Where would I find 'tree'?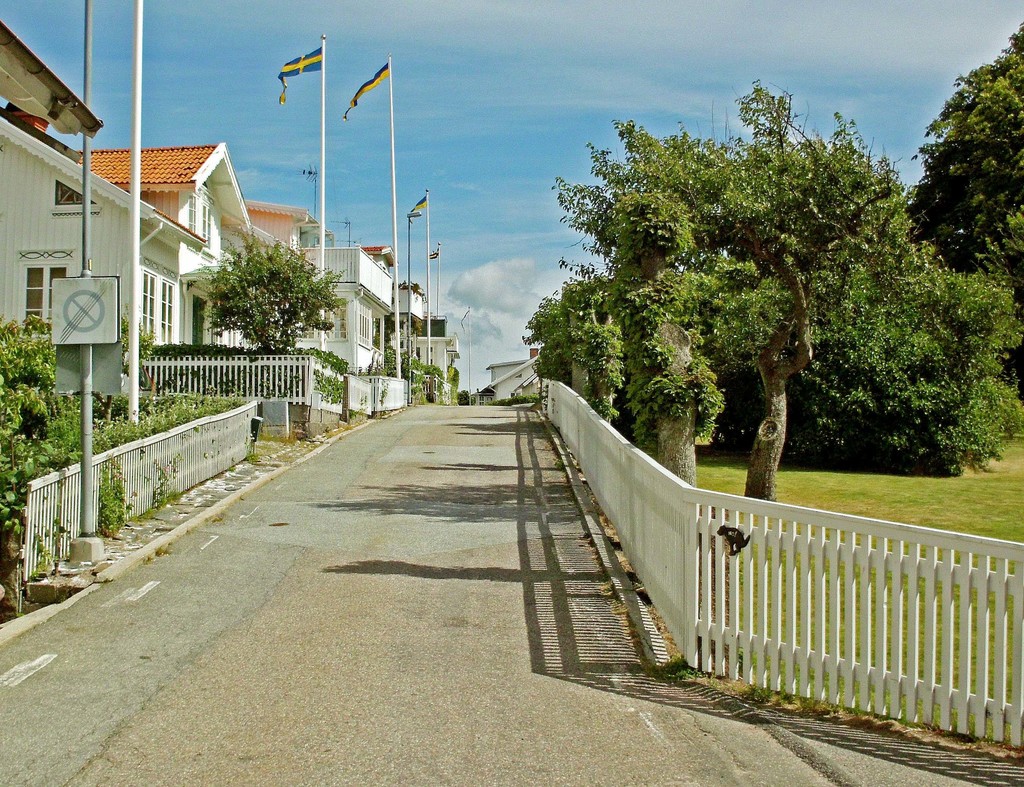
At 449:362:463:402.
